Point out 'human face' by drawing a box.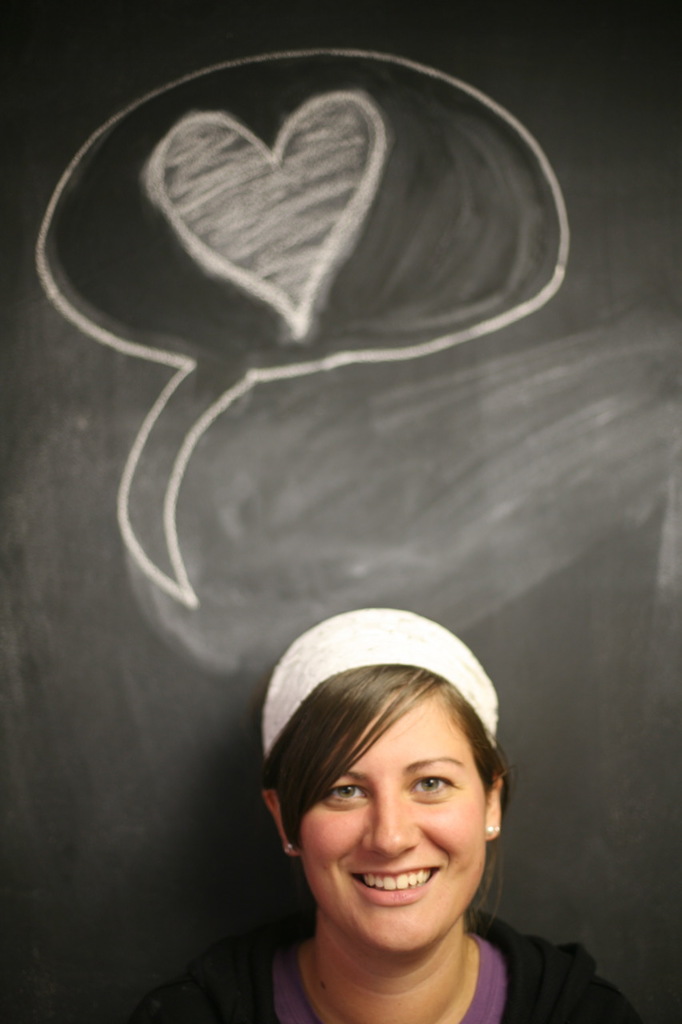
296, 691, 488, 952.
